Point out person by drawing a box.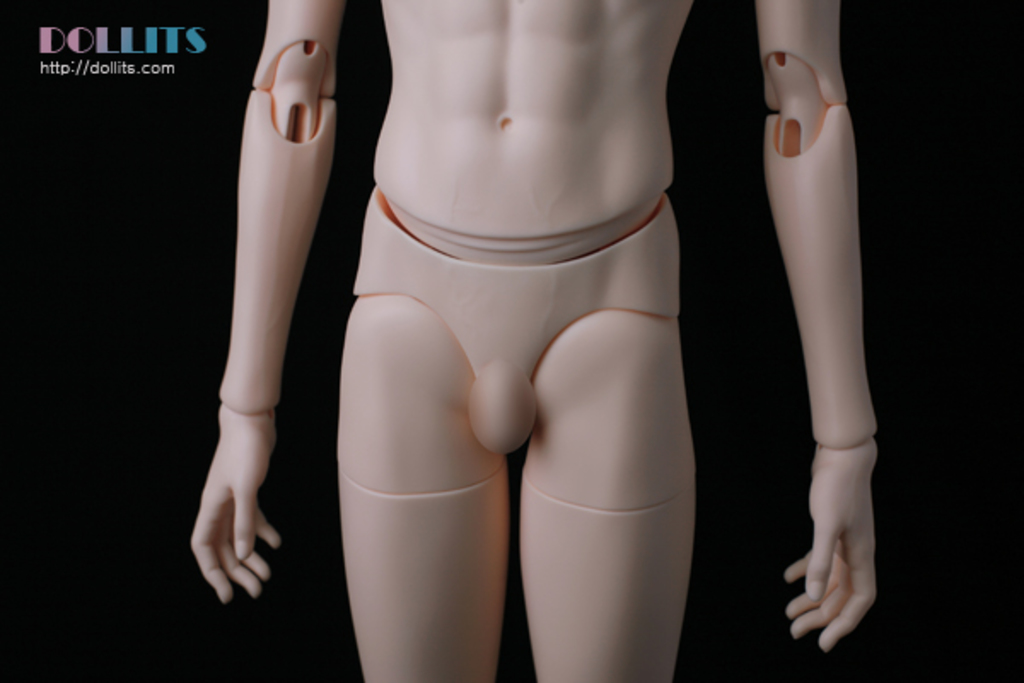
x1=195 y1=0 x2=898 y2=681.
